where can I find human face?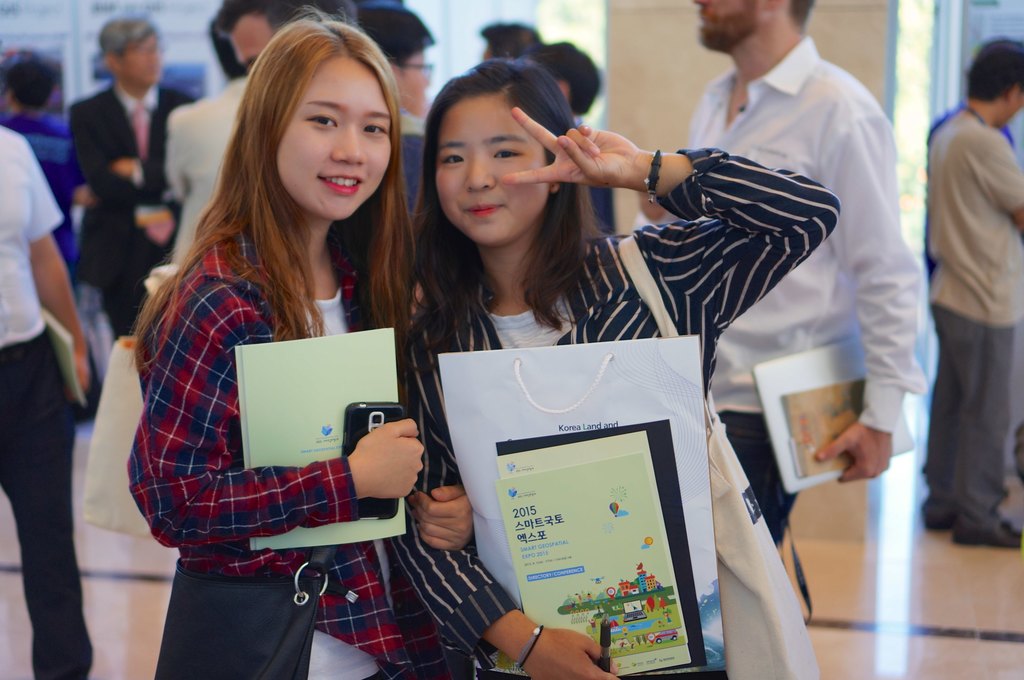
You can find it at {"x1": 231, "y1": 12, "x2": 269, "y2": 74}.
